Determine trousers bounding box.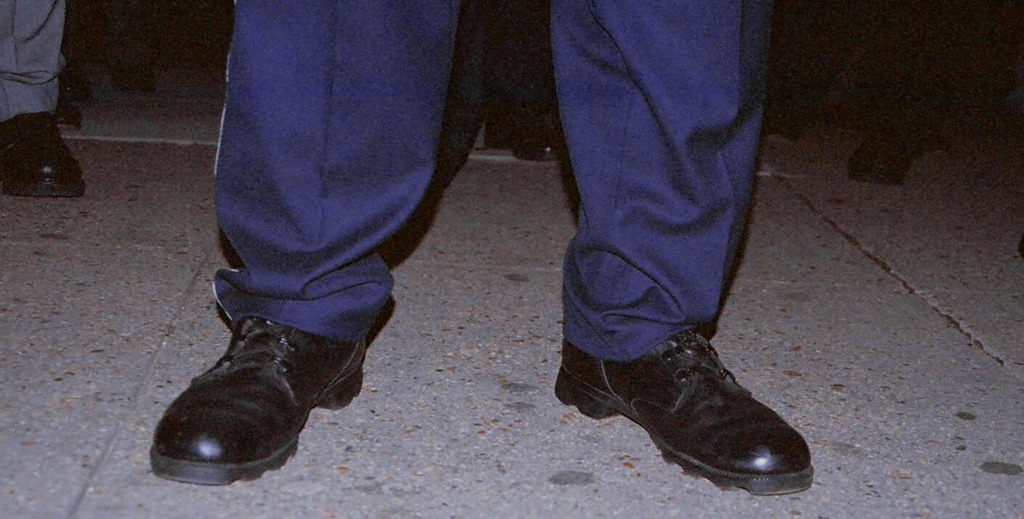
Determined: (left=530, top=6, right=795, bottom=436).
